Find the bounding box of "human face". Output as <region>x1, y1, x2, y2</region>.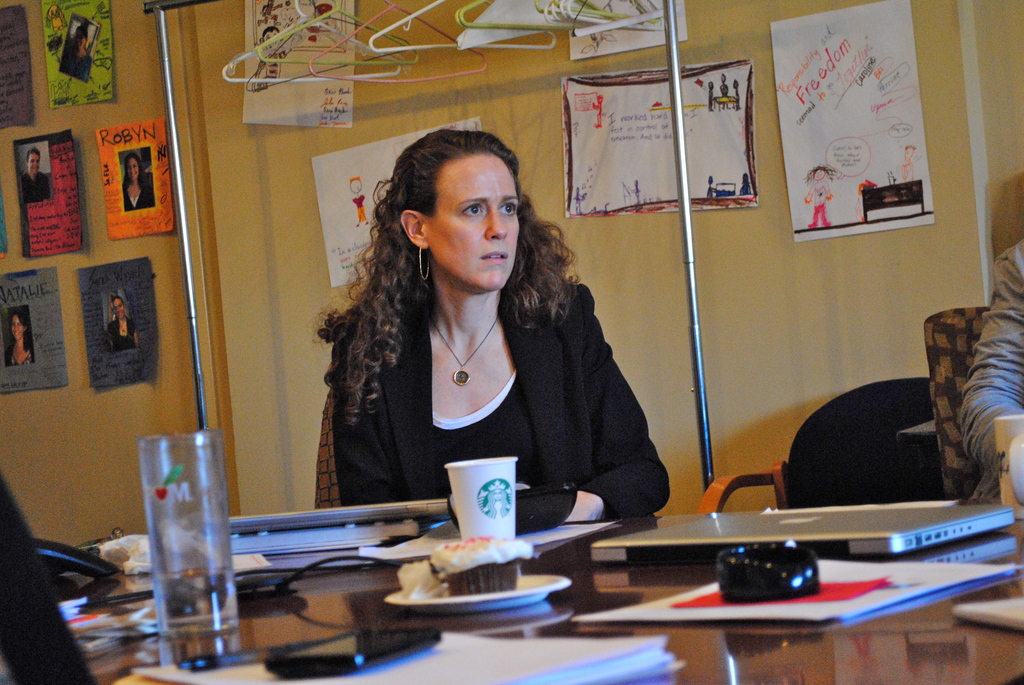
<region>426, 155, 529, 290</region>.
